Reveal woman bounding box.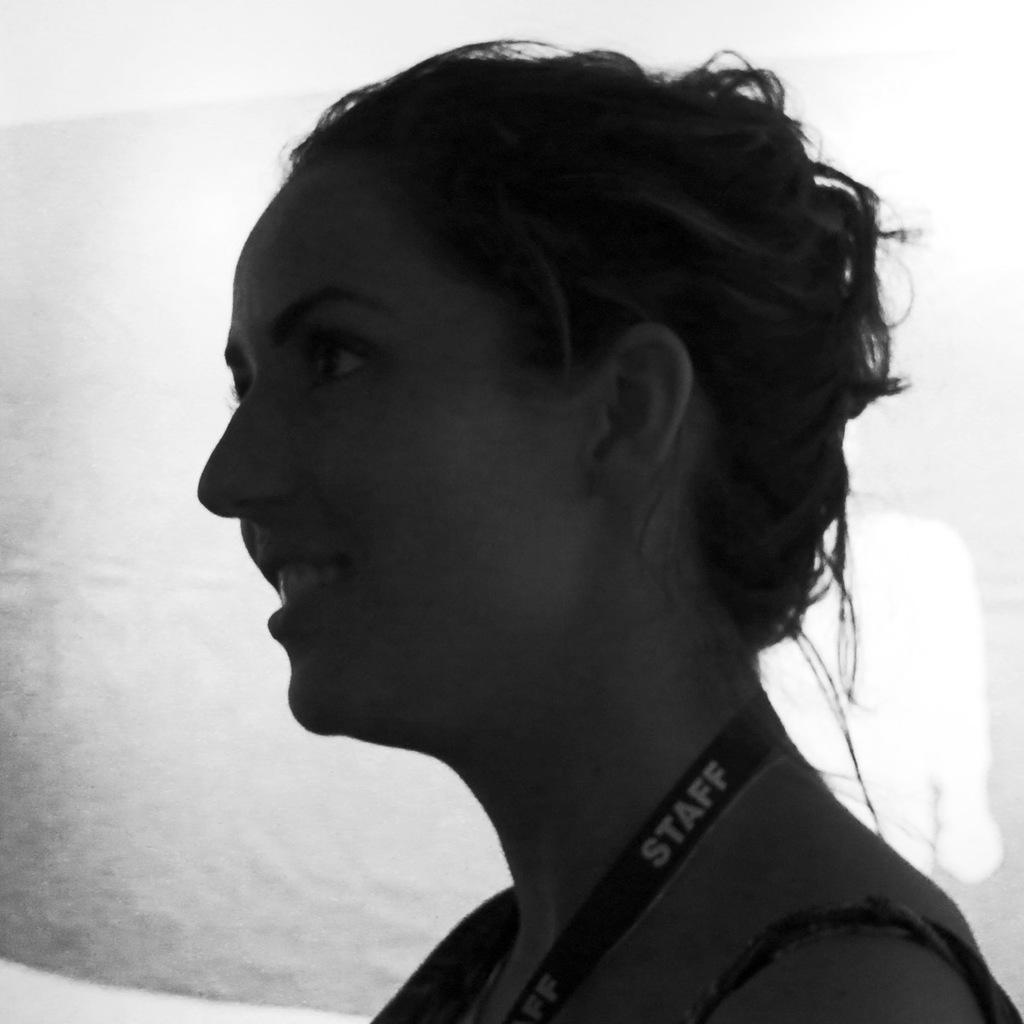
Revealed: [left=103, top=0, right=1023, bottom=1023].
